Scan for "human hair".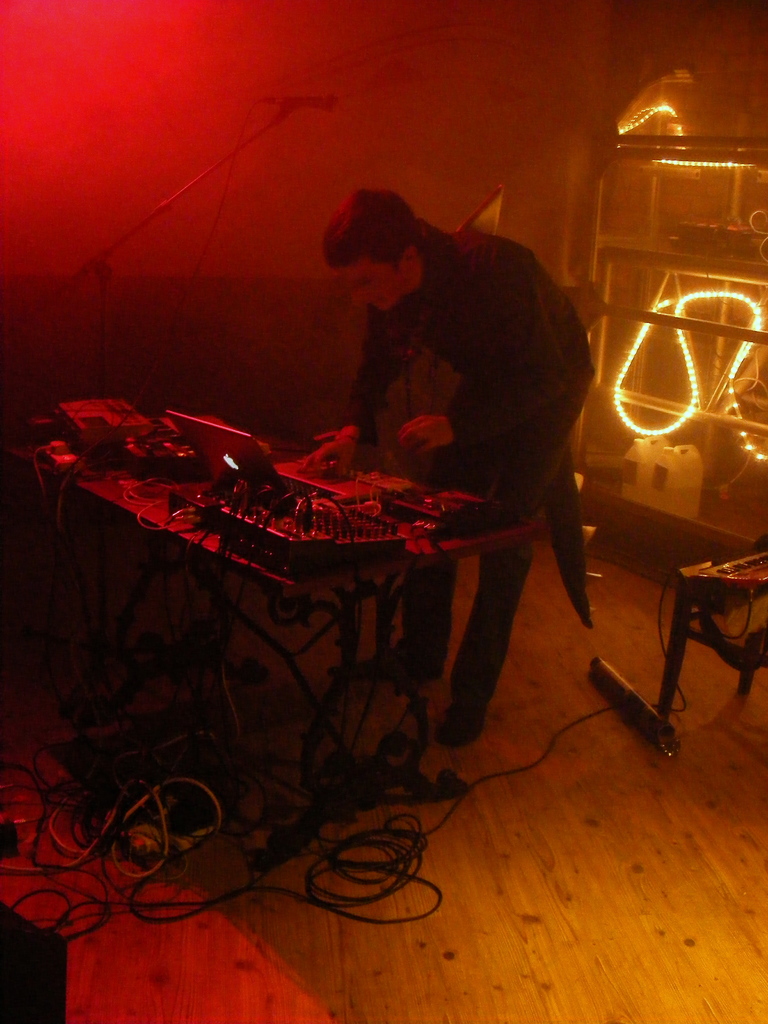
Scan result: (left=319, top=174, right=426, bottom=268).
